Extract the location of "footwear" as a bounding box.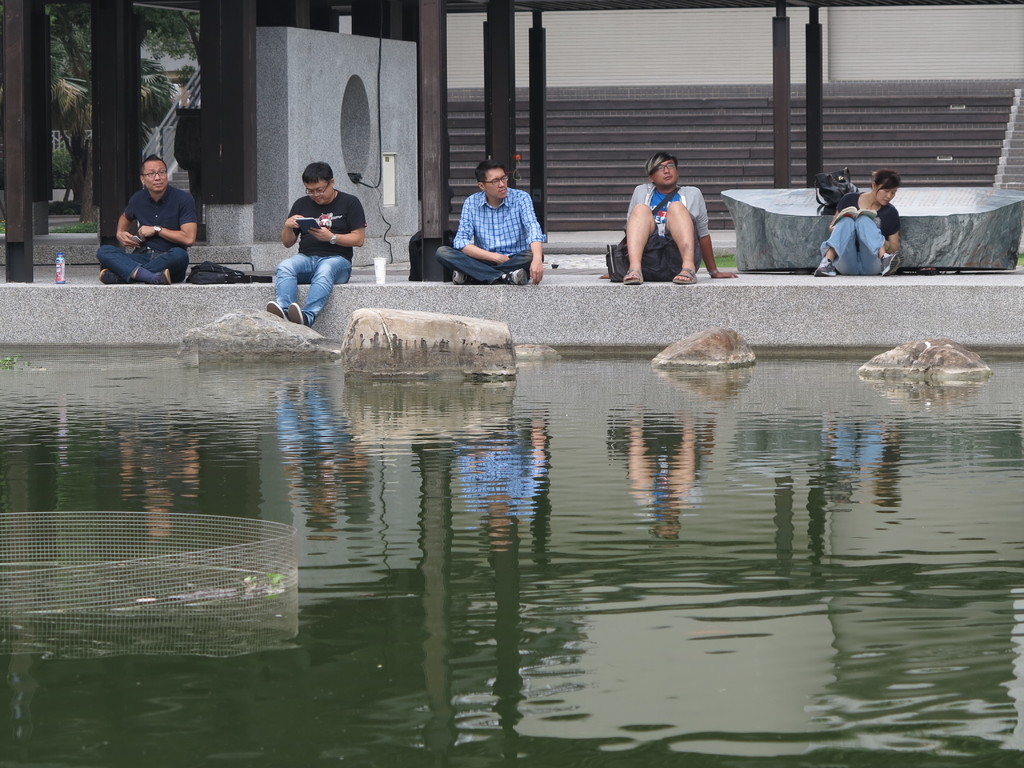
(266,298,285,319).
